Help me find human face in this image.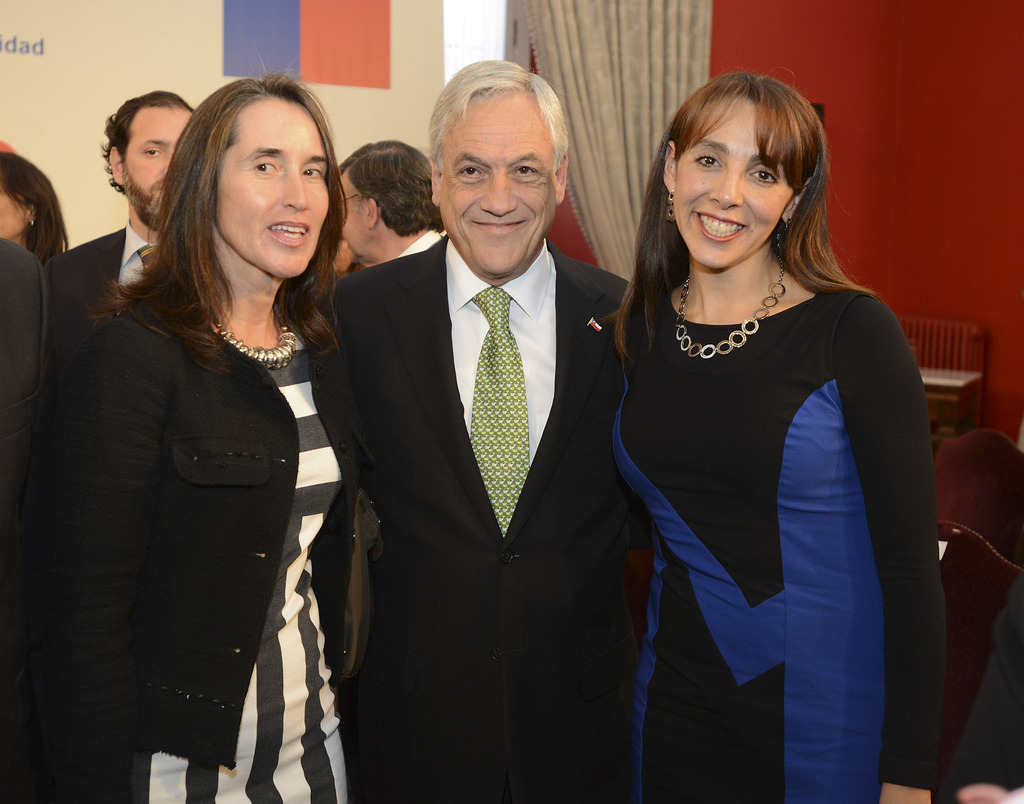
Found it: [left=441, top=89, right=560, bottom=272].
